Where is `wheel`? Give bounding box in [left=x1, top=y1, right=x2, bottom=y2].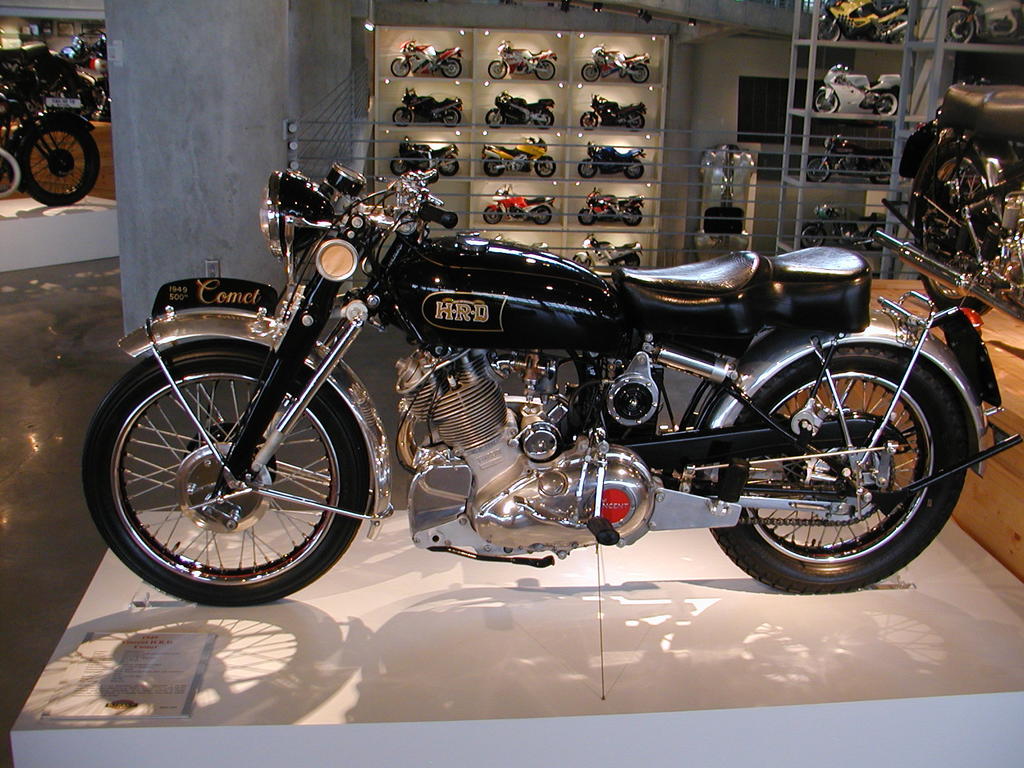
[left=700, top=341, right=975, bottom=596].
